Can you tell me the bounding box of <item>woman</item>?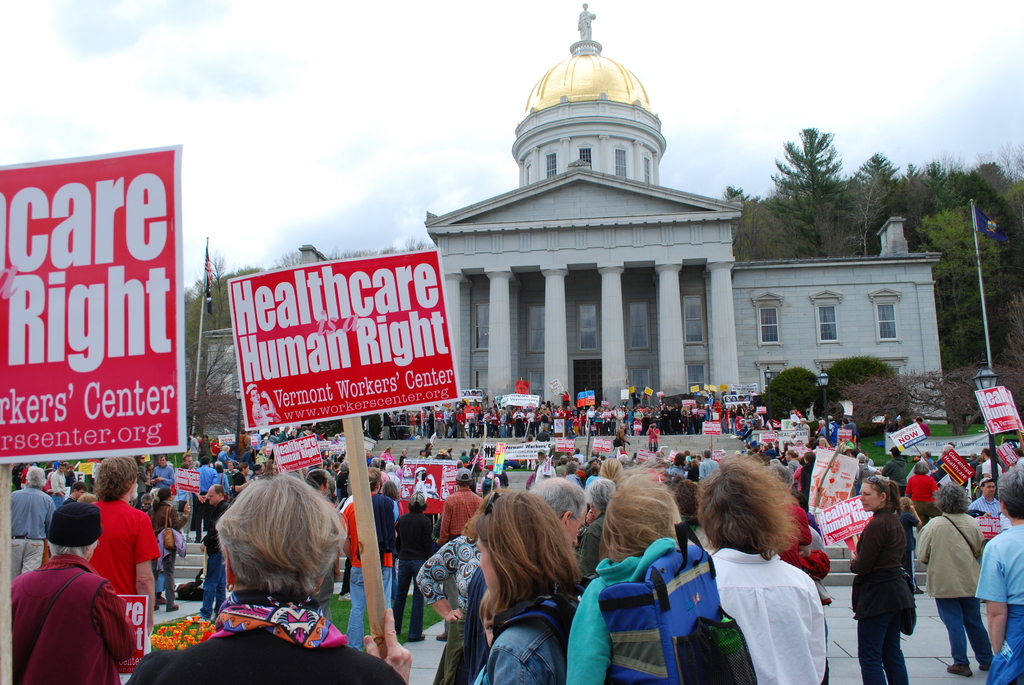
detection(710, 457, 824, 684).
